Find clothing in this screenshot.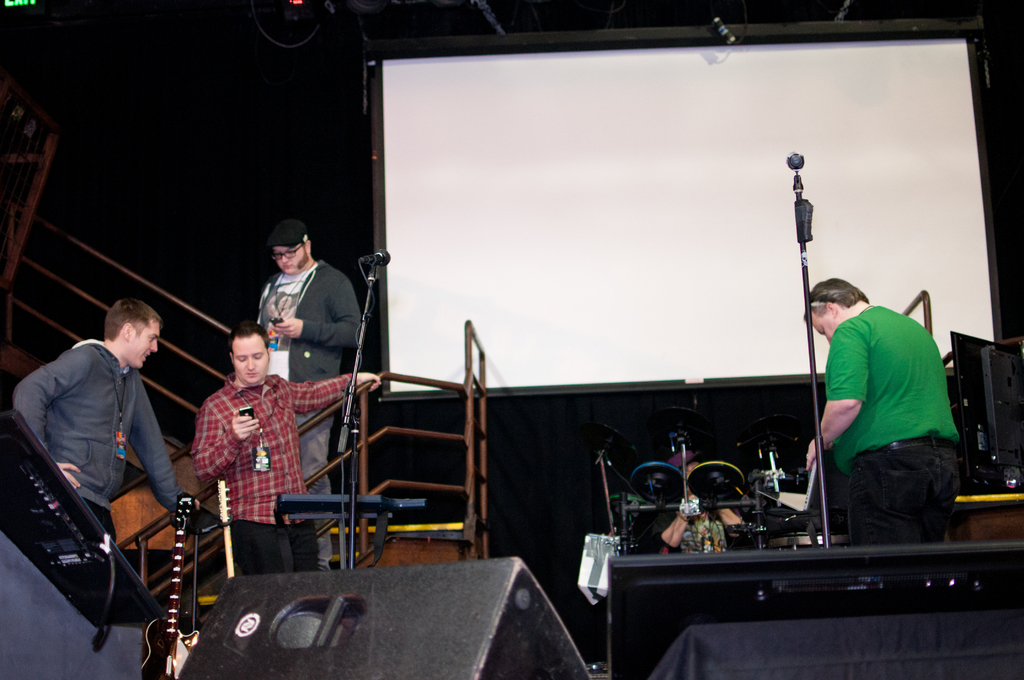
The bounding box for clothing is left=10, top=336, right=195, bottom=571.
